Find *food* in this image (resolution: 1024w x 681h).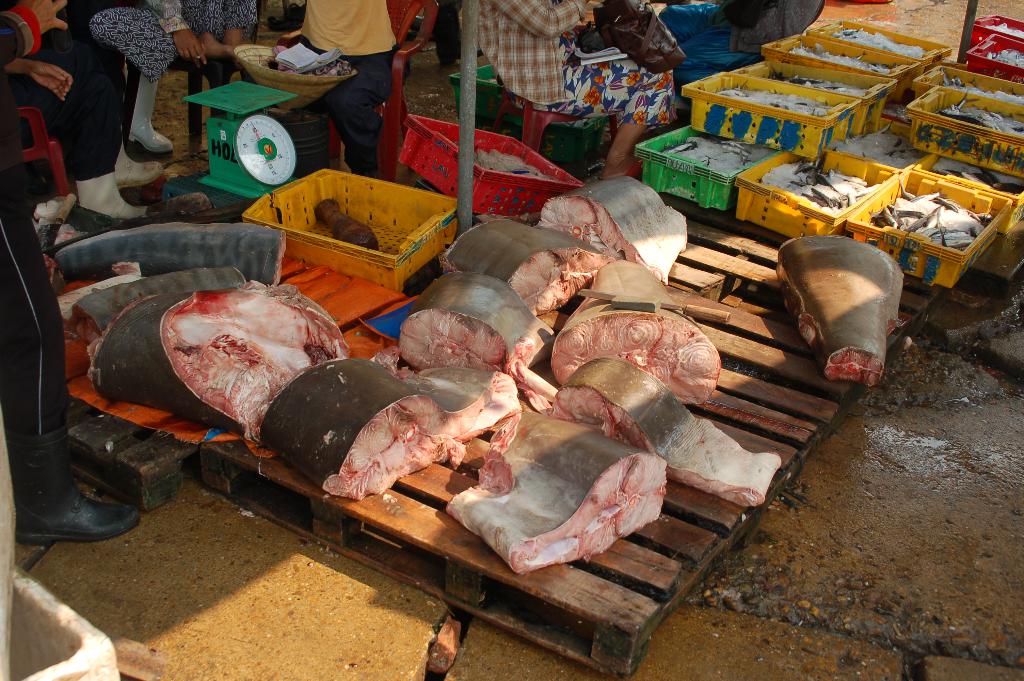
box(556, 352, 781, 513).
